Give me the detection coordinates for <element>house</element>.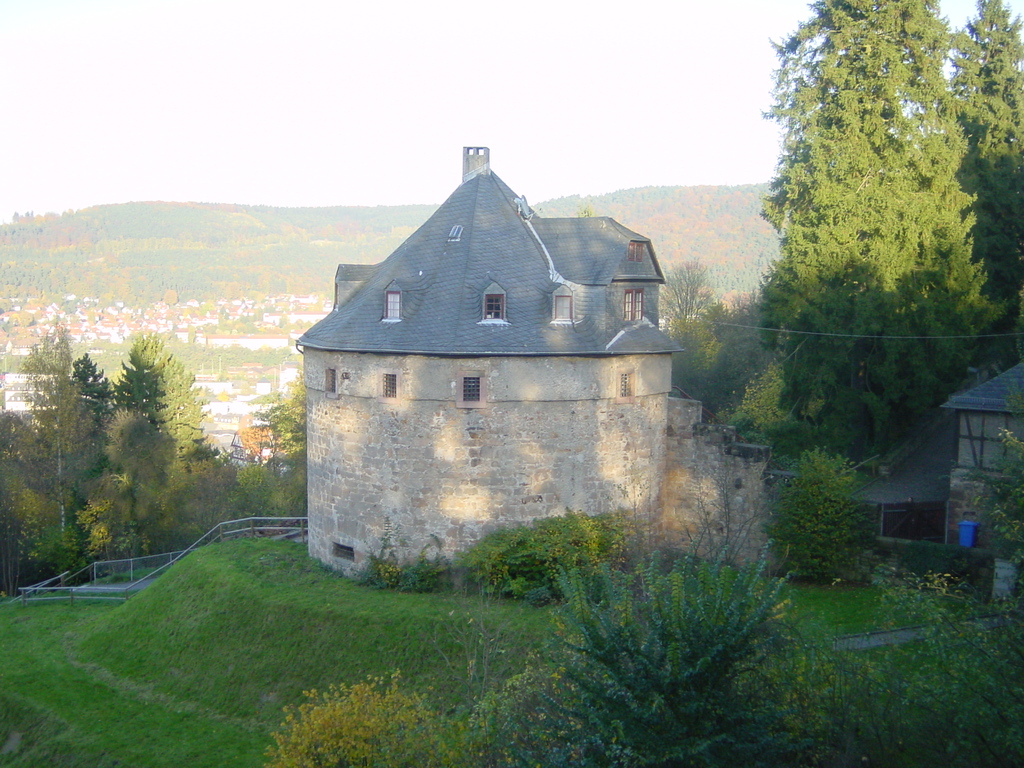
BBox(295, 135, 732, 618).
